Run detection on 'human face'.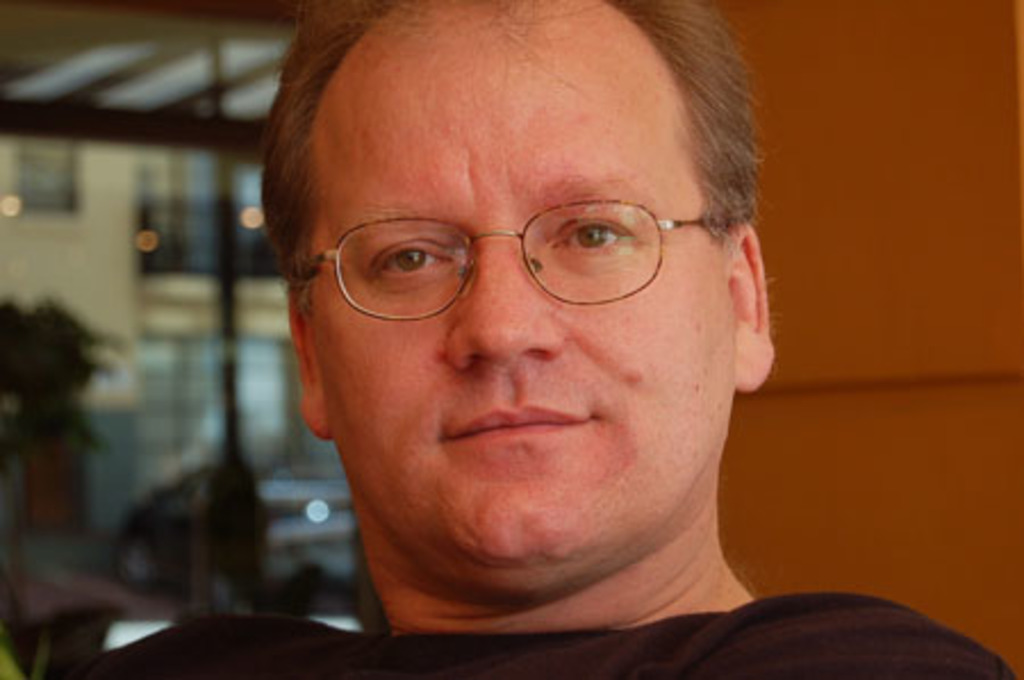
Result: box(298, 0, 744, 584).
